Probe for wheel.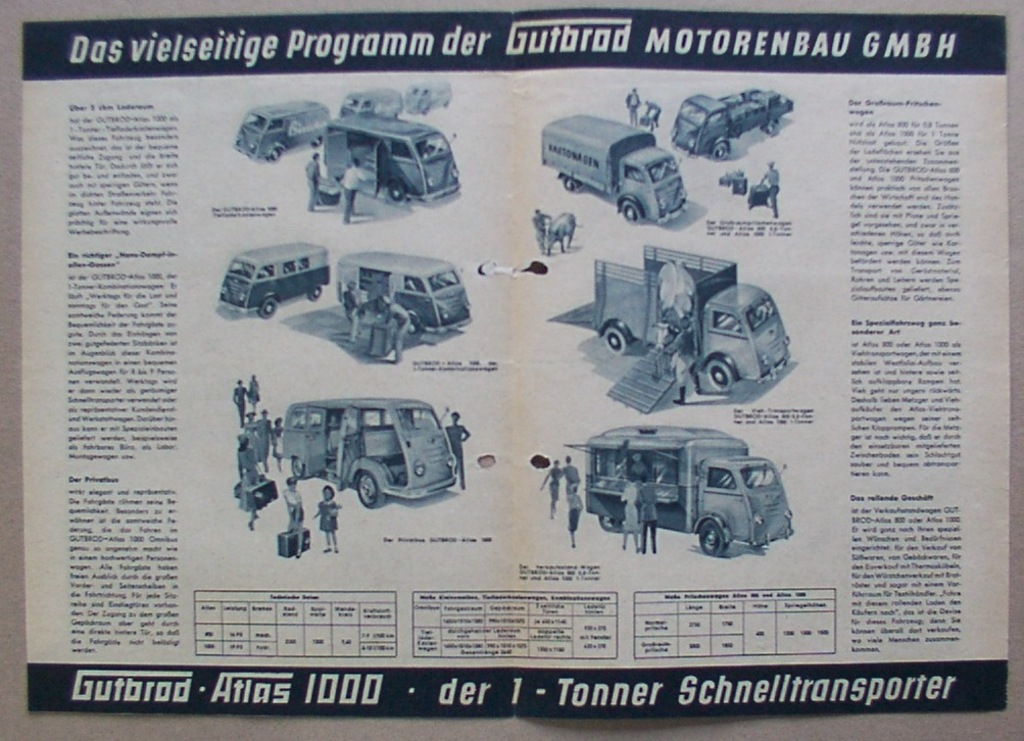
Probe result: (x1=698, y1=520, x2=730, y2=554).
